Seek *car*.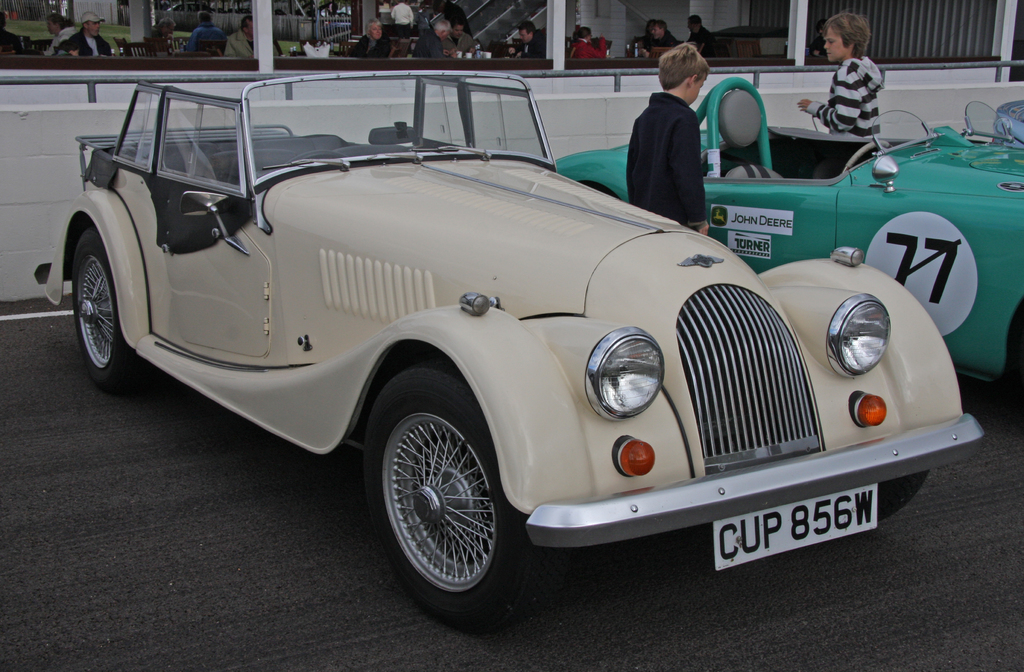
{"left": 554, "top": 85, "right": 1023, "bottom": 408}.
